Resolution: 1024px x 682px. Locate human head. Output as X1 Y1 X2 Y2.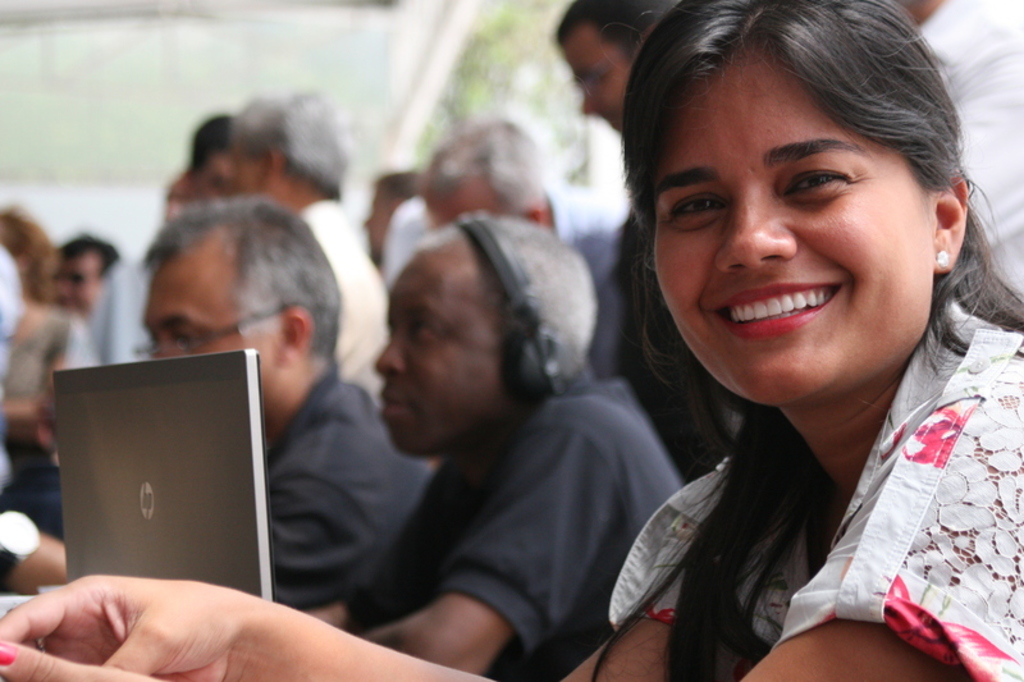
137 196 342 440.
